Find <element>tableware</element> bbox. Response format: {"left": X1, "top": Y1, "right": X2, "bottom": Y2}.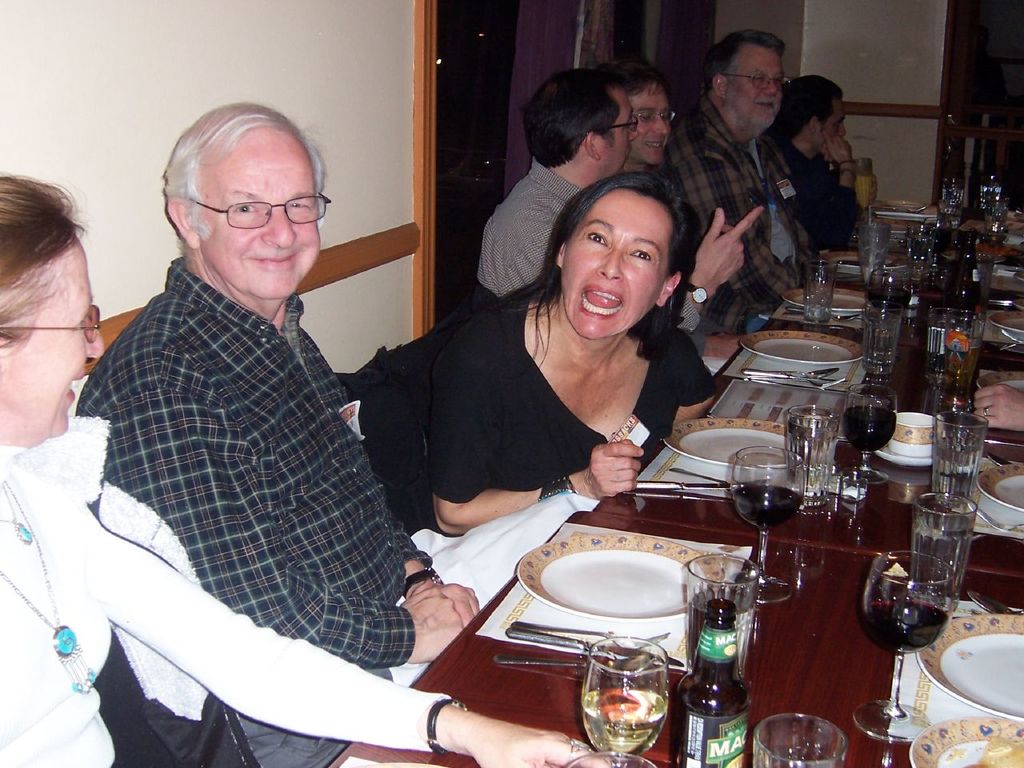
{"left": 728, "top": 446, "right": 800, "bottom": 600}.
